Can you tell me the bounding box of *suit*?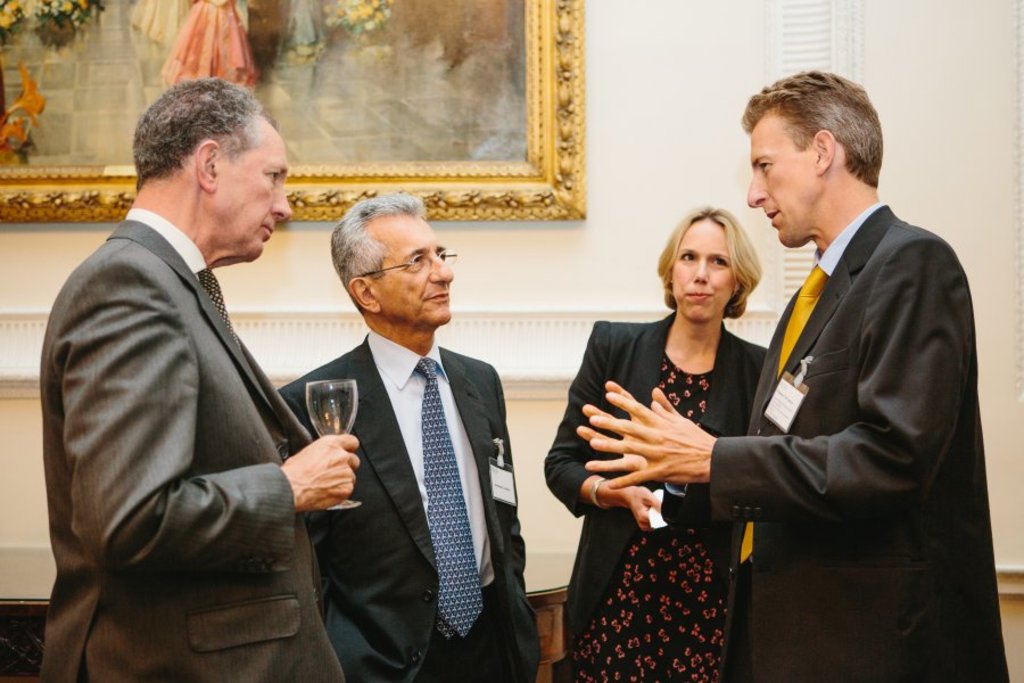
<box>43,216,342,682</box>.
